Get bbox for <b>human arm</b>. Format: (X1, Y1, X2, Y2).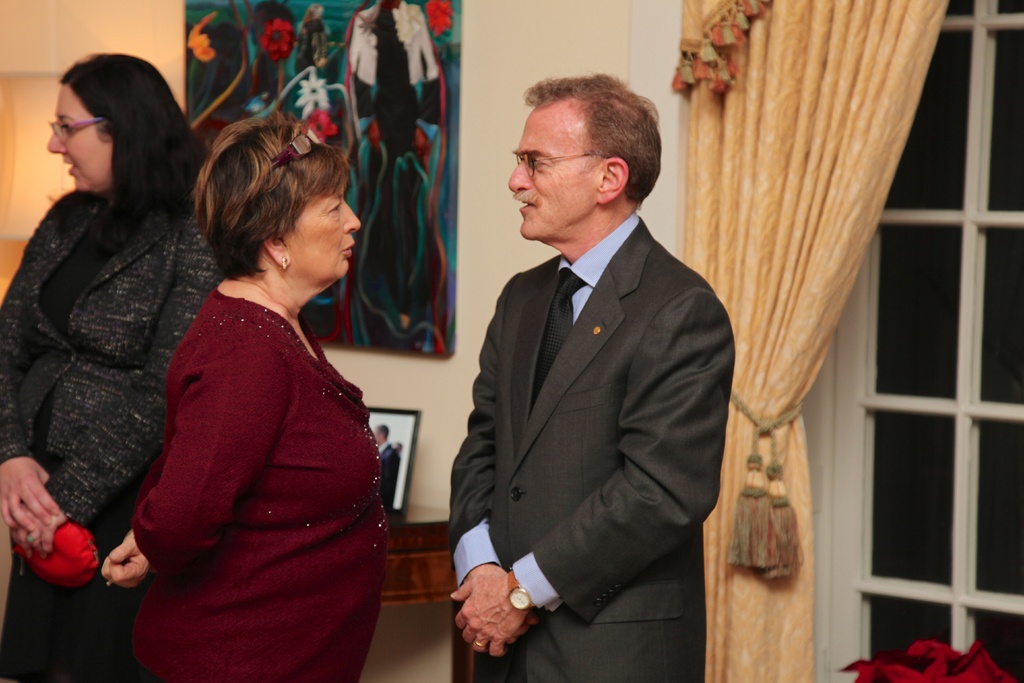
(91, 327, 287, 591).
